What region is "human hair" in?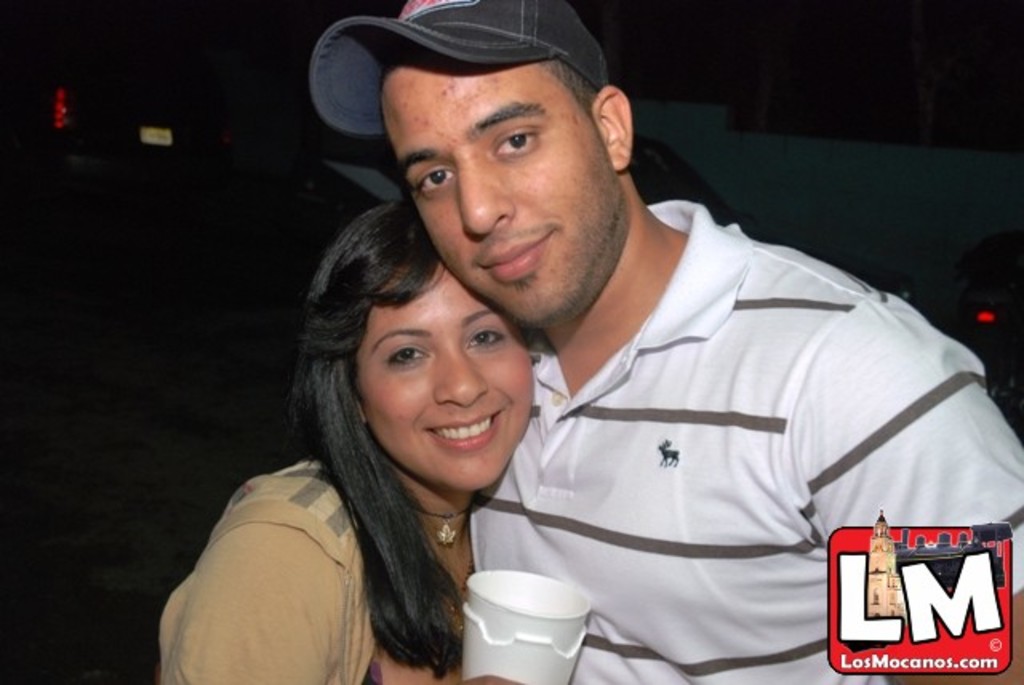
box=[288, 197, 450, 671].
